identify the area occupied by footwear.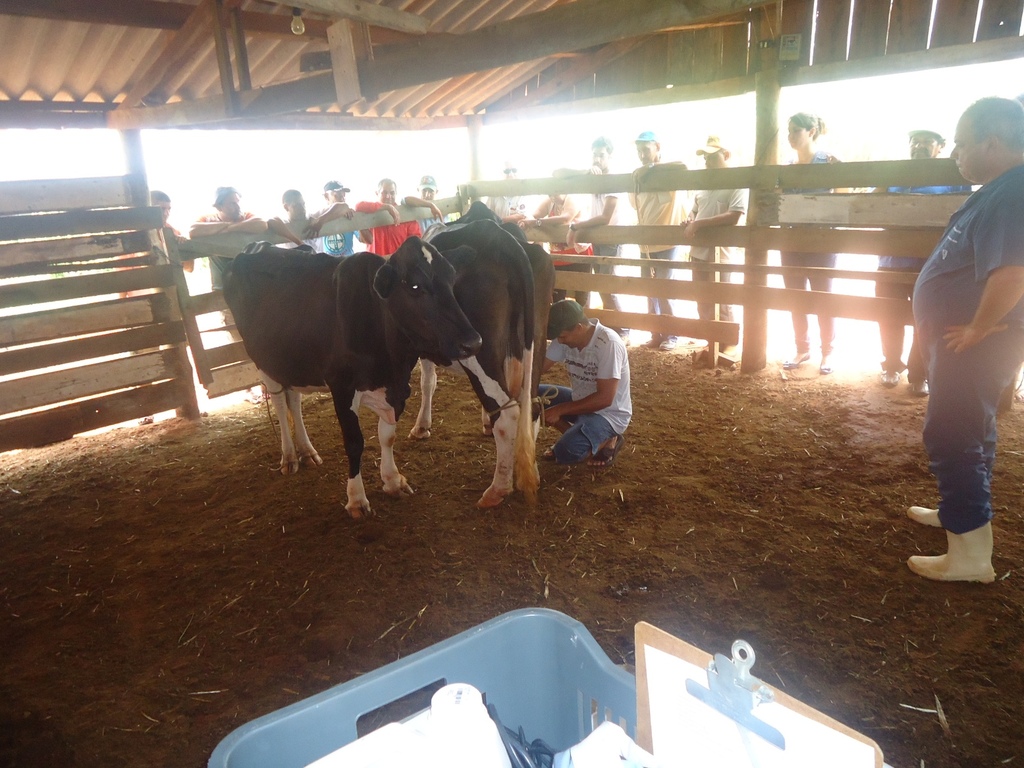
Area: rect(910, 519, 992, 584).
